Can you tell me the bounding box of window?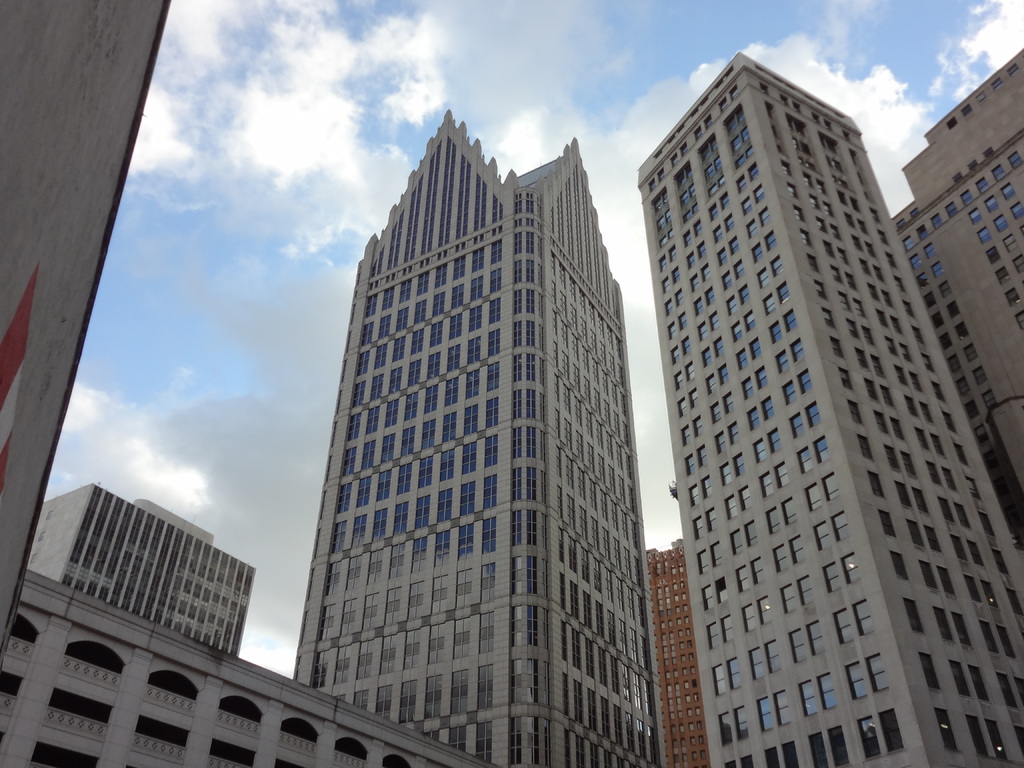
(left=763, top=294, right=776, bottom=315).
